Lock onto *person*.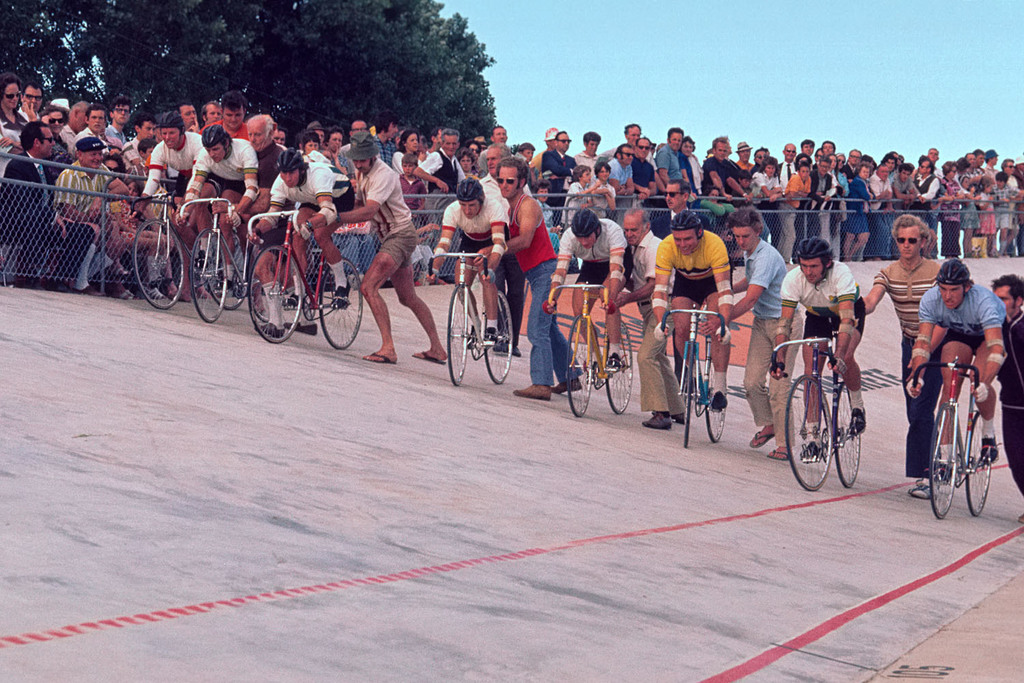
Locked: box=[573, 129, 597, 169].
